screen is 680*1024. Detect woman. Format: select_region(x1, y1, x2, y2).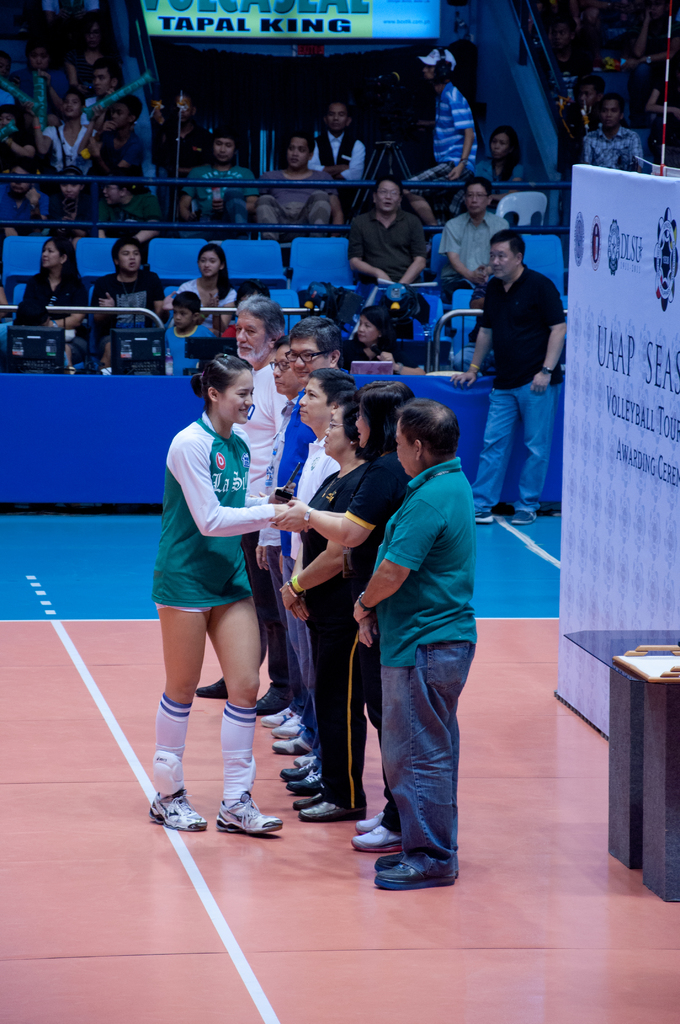
select_region(332, 305, 423, 379).
